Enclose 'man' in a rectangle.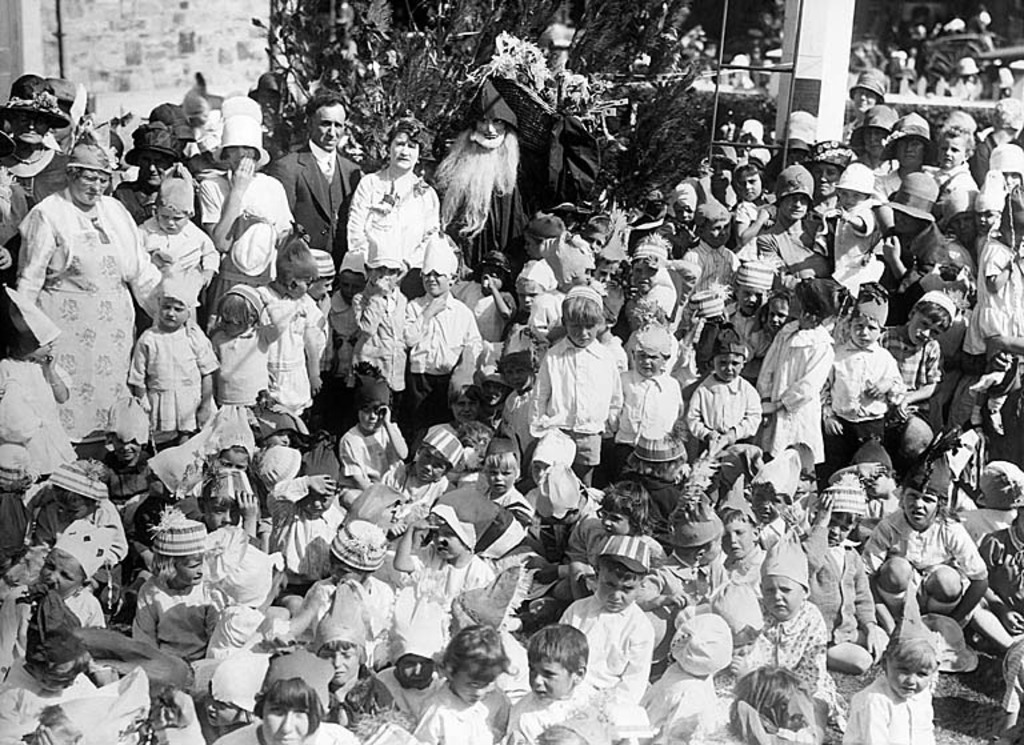
x1=264, y1=92, x2=367, y2=269.
